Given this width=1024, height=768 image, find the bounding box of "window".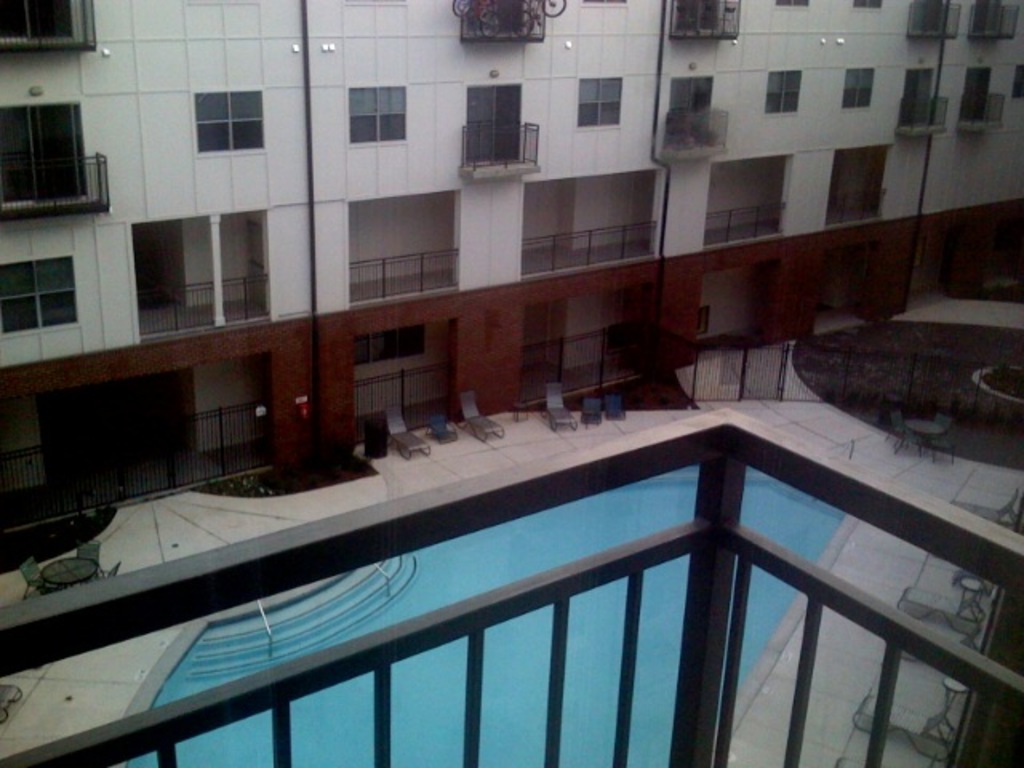
[846, 67, 875, 109].
